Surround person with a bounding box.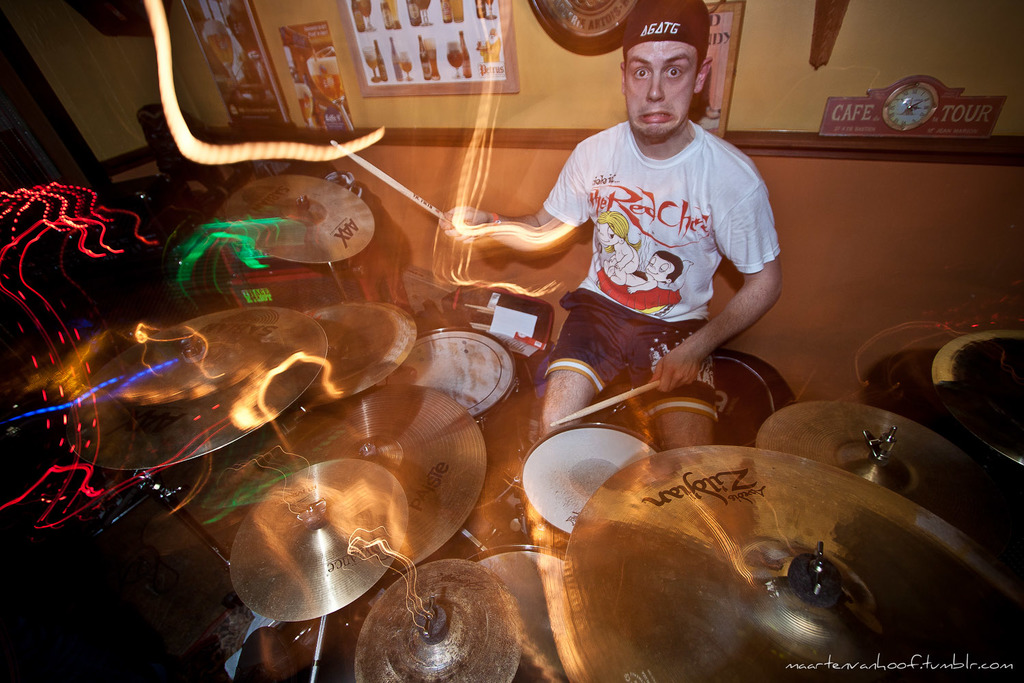
detection(440, 0, 783, 455).
